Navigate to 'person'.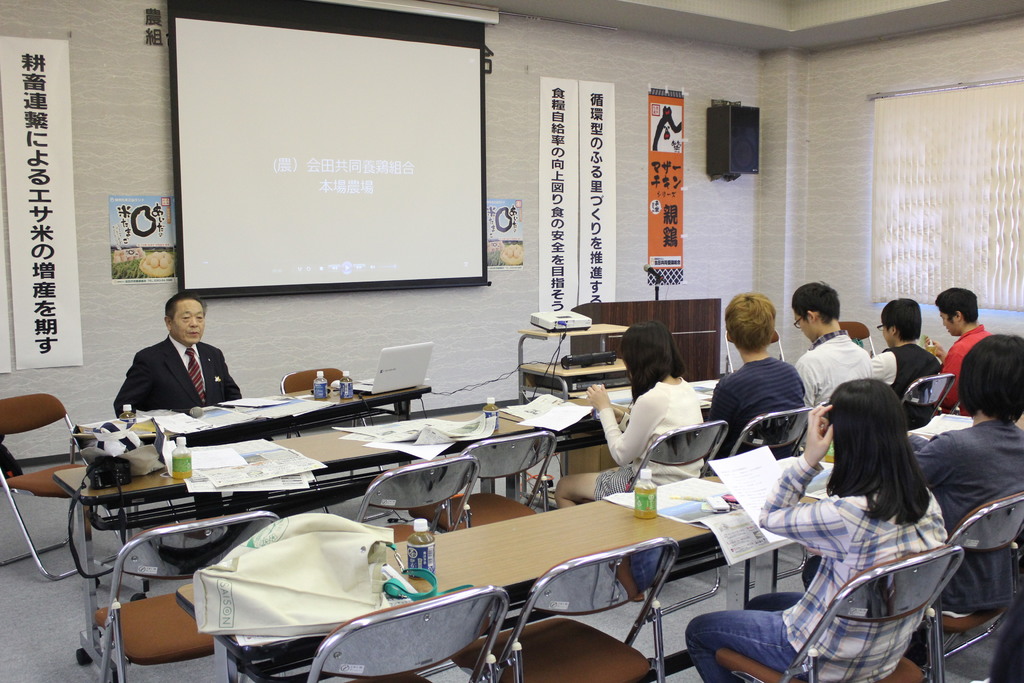
Navigation target: bbox=[684, 370, 956, 682].
